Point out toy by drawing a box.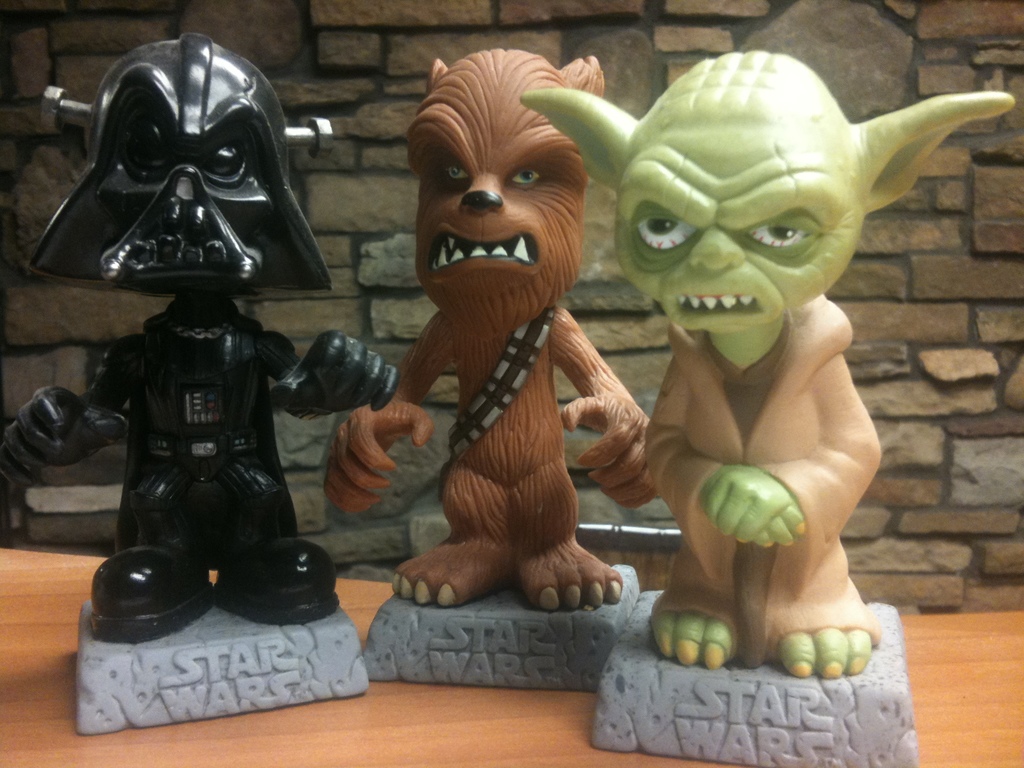
select_region(518, 47, 1015, 690).
